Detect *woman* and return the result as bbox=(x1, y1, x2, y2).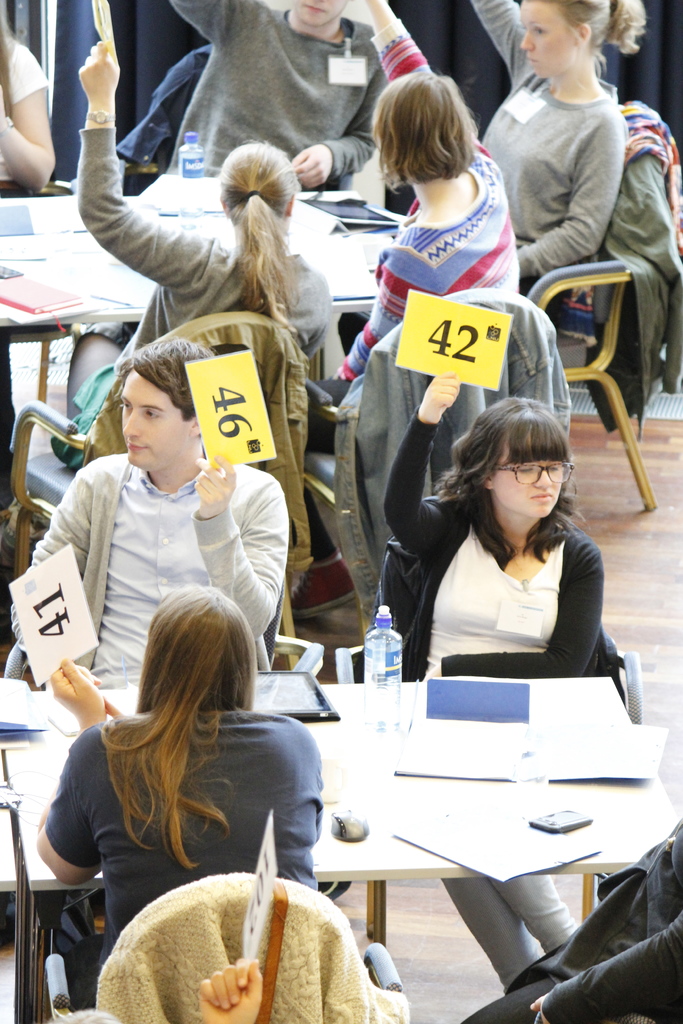
bbox=(279, 0, 527, 619).
